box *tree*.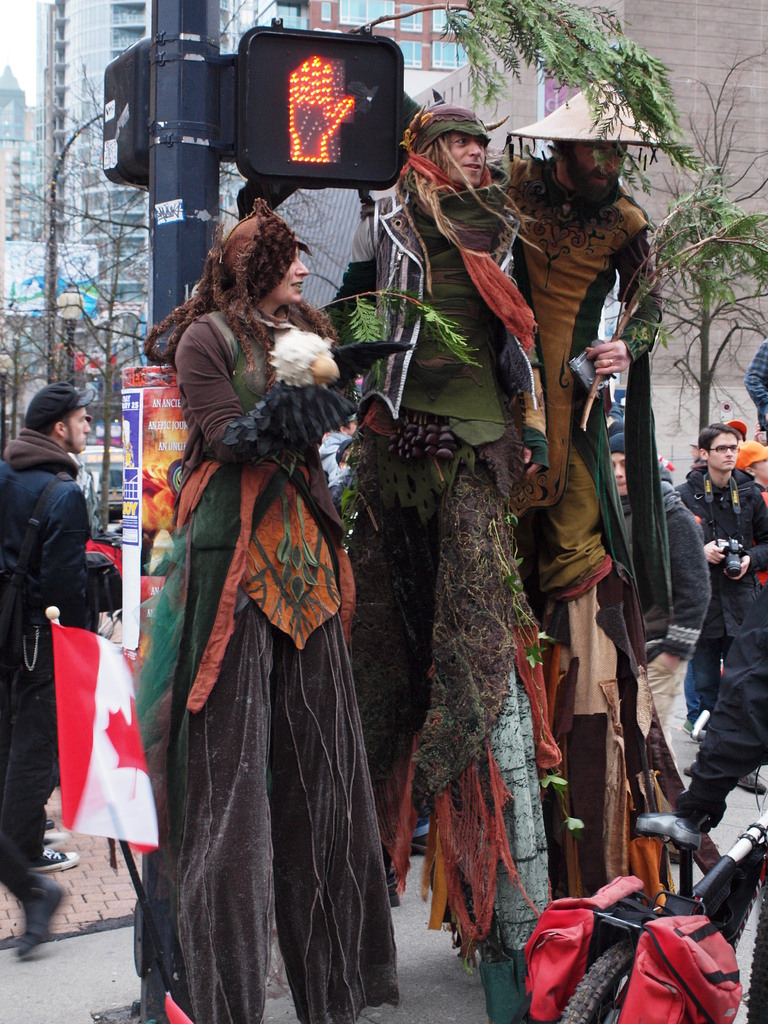
region(0, 314, 46, 440).
